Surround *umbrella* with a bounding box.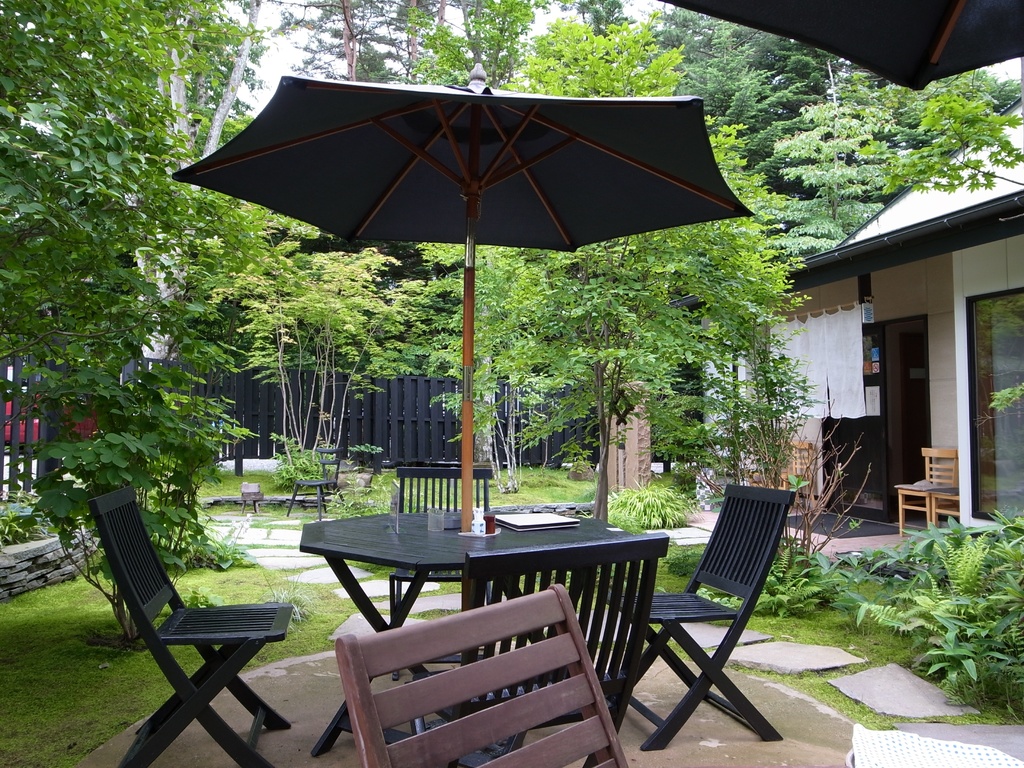
pyautogui.locateOnScreen(170, 65, 756, 660).
